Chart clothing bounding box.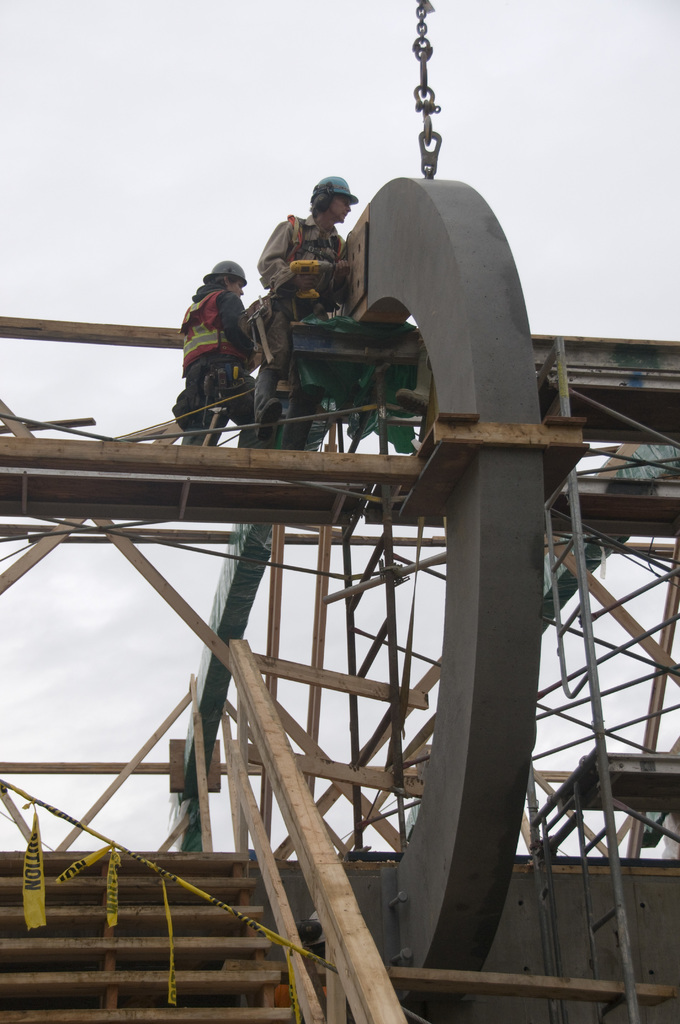
Charted: (left=255, top=220, right=357, bottom=437).
